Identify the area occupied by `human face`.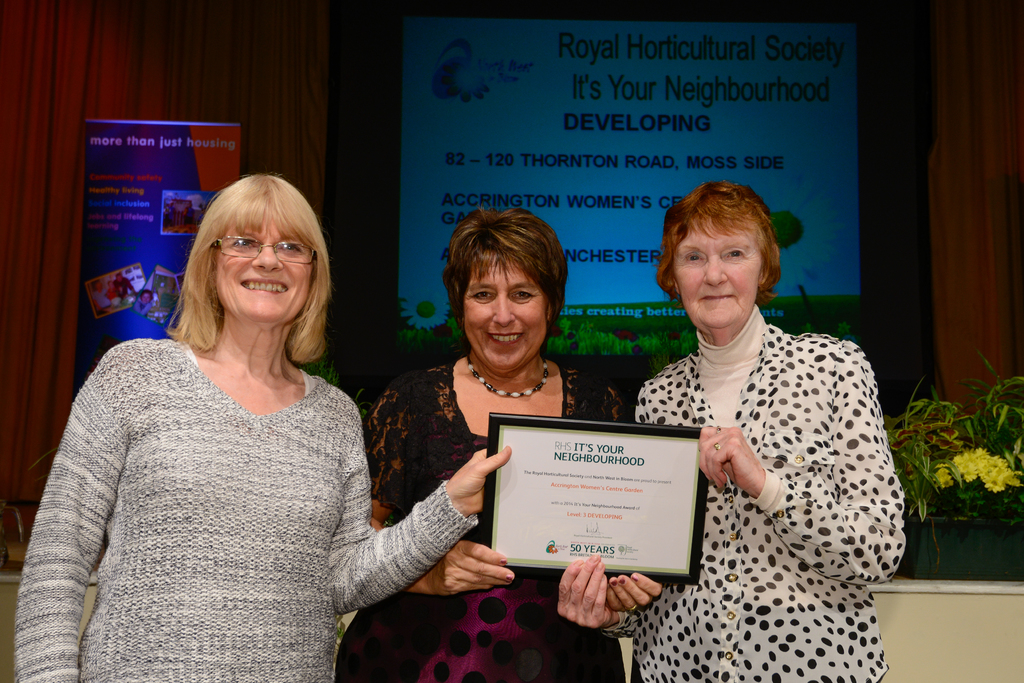
Area: 216/221/322/326.
